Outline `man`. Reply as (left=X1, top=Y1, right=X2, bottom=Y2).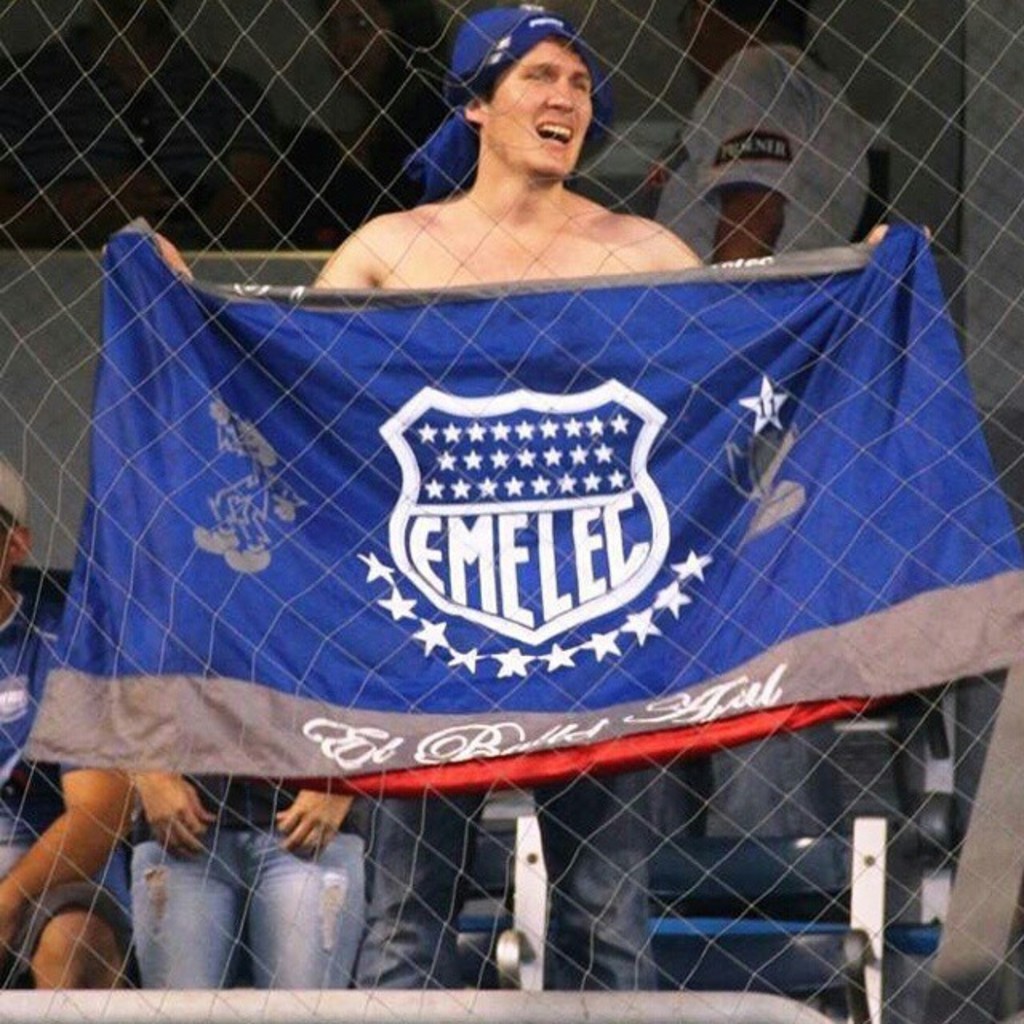
(left=179, top=0, right=728, bottom=1006).
